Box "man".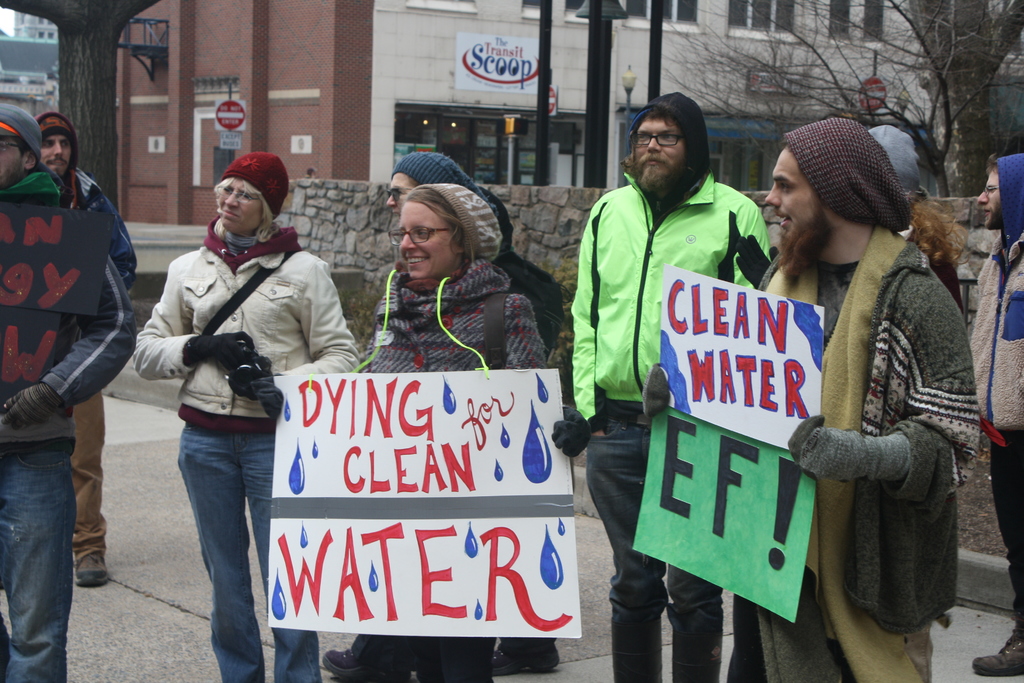
<region>567, 79, 767, 682</region>.
